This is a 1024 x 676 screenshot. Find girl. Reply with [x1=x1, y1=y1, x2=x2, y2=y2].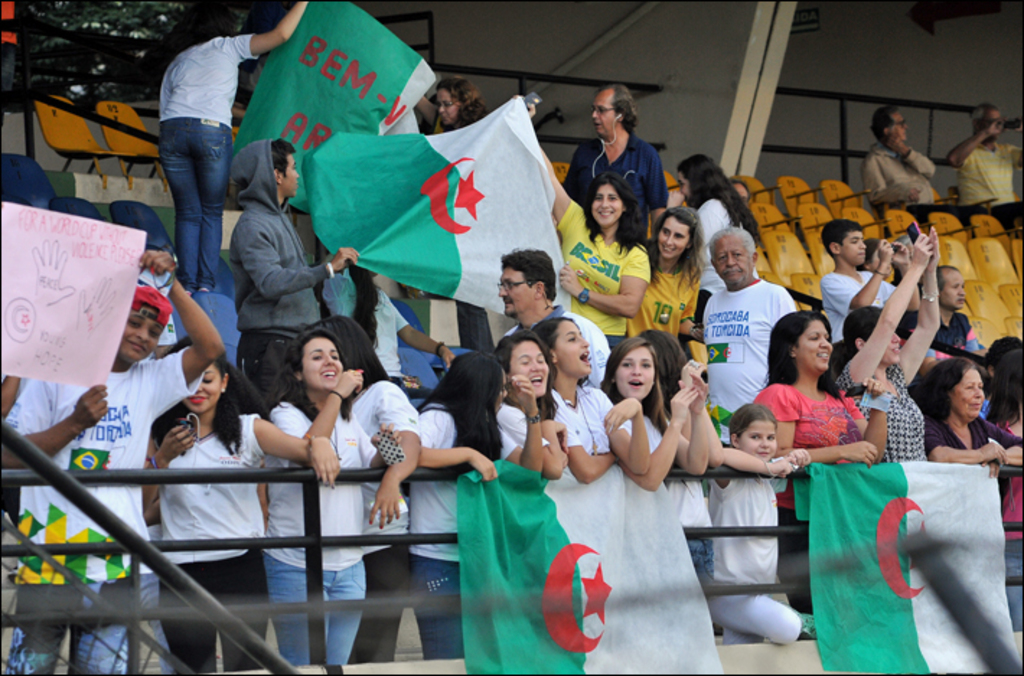
[x1=498, y1=330, x2=570, y2=476].
